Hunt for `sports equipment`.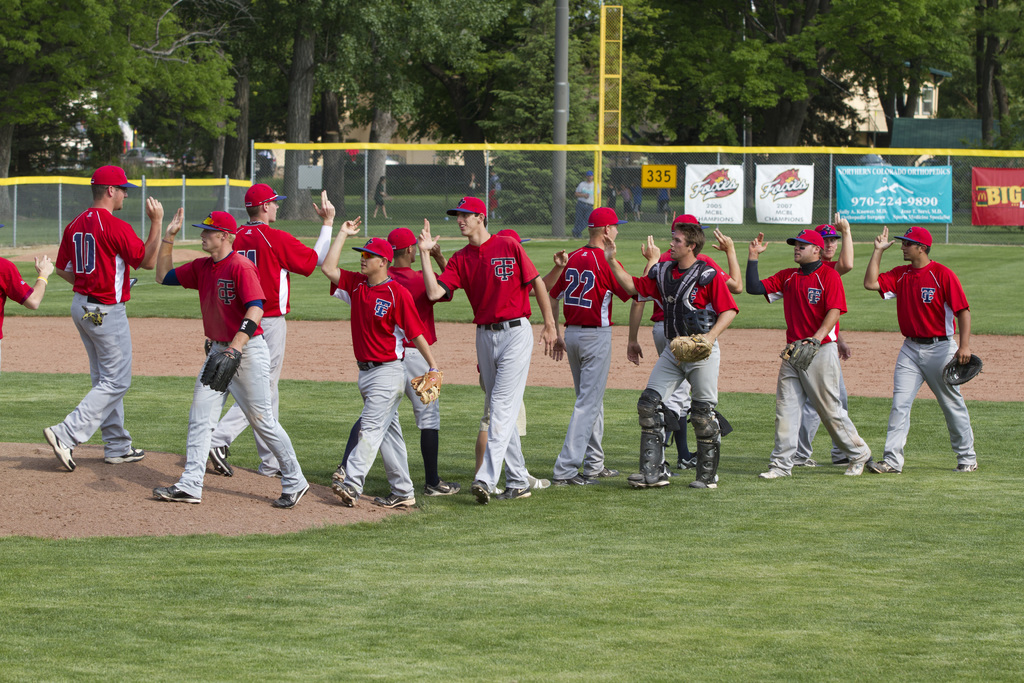
Hunted down at region(472, 478, 492, 506).
